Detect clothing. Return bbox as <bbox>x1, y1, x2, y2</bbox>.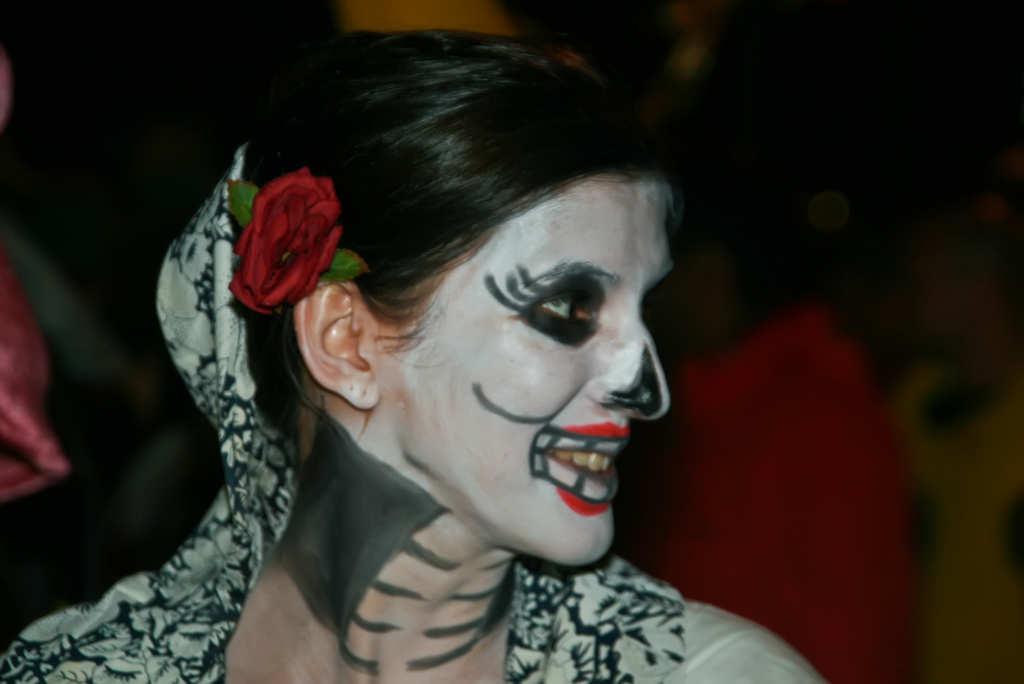
<bbox>76, 111, 786, 683</bbox>.
